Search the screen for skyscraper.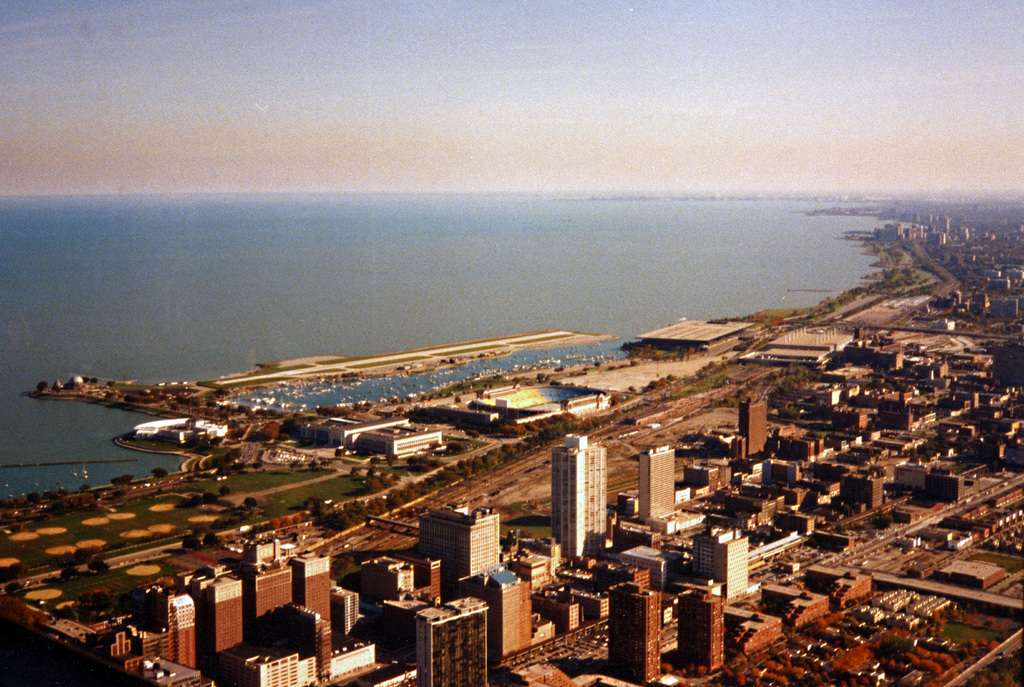
Found at region(282, 552, 335, 627).
